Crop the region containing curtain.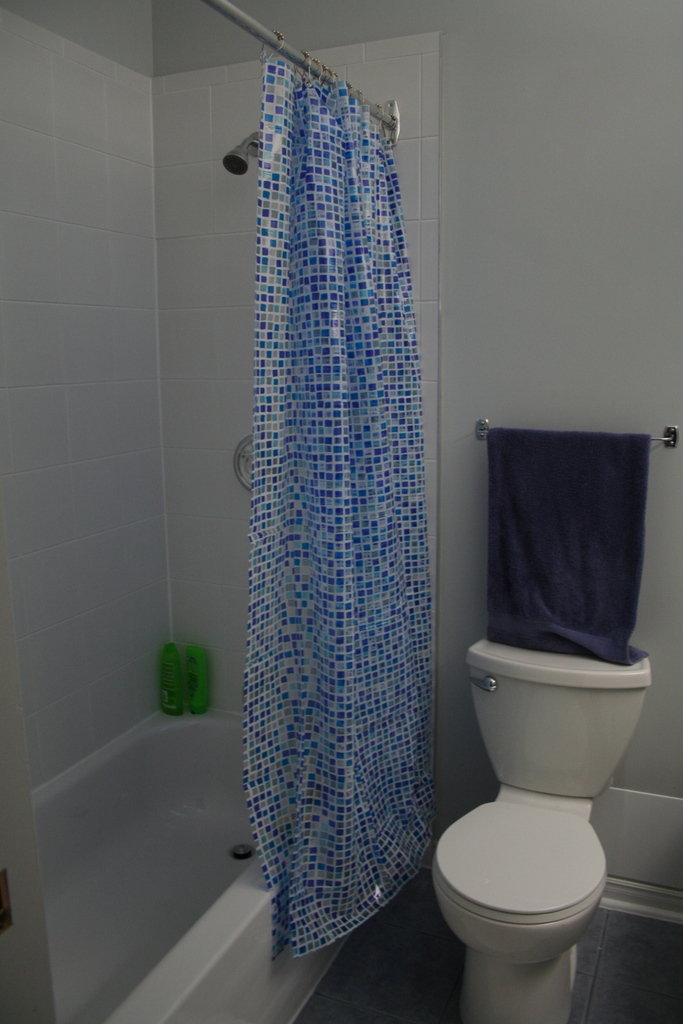
Crop region: (251, 41, 431, 893).
